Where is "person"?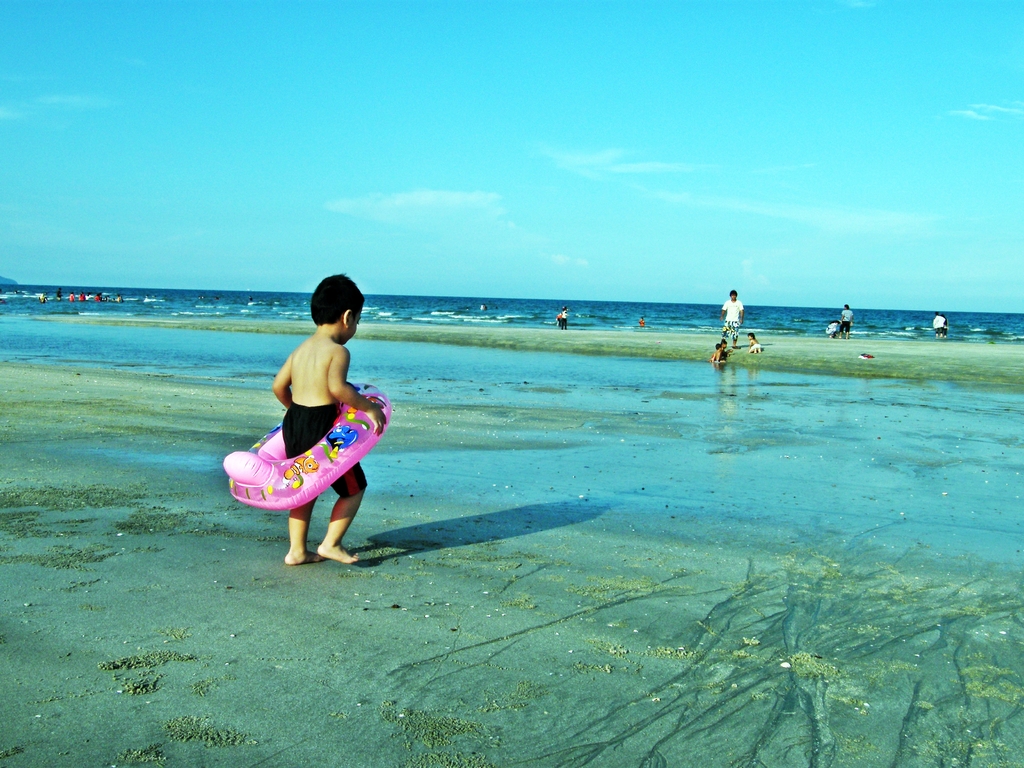
{"left": 710, "top": 342, "right": 725, "bottom": 364}.
